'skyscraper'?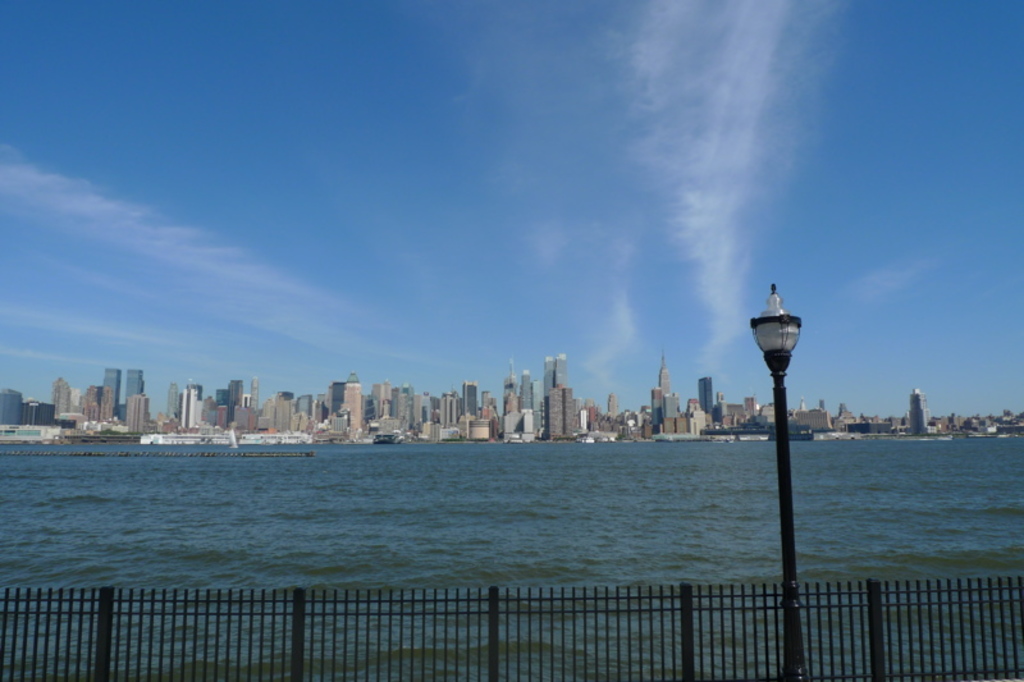
{"left": 680, "top": 402, "right": 700, "bottom": 432}
